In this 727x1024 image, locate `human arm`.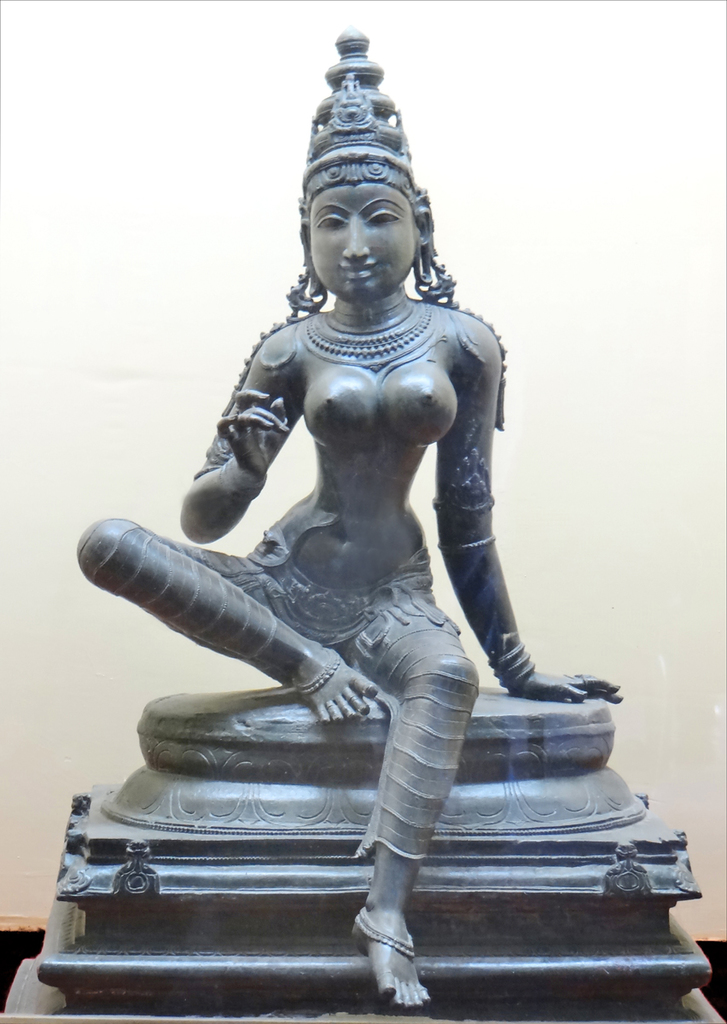
Bounding box: left=433, top=331, right=620, bottom=701.
